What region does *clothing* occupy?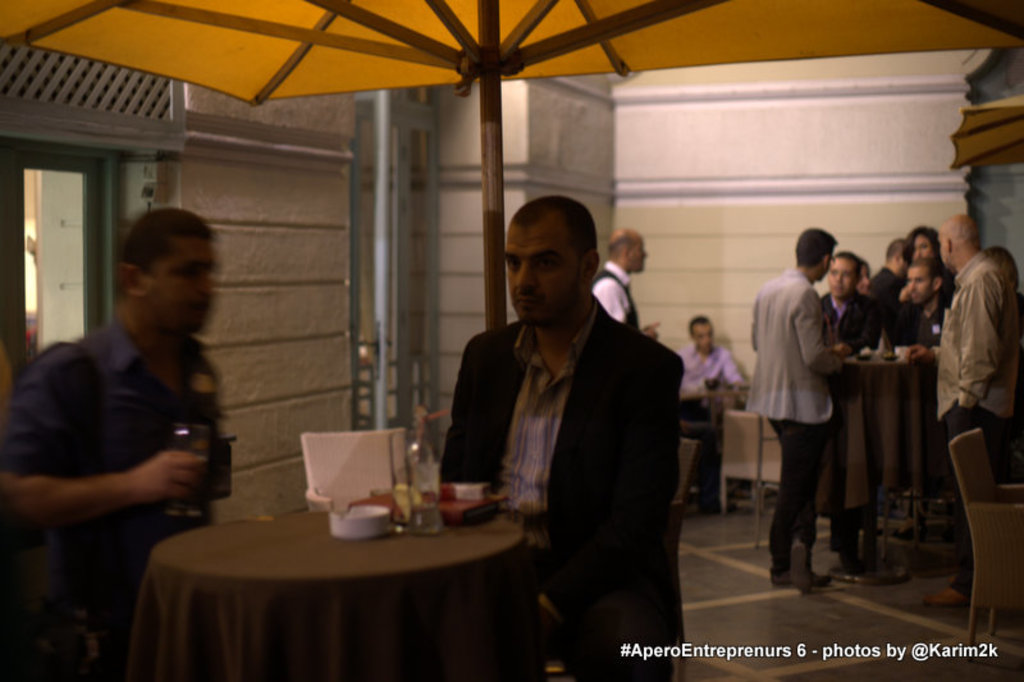
(588, 255, 645, 326).
